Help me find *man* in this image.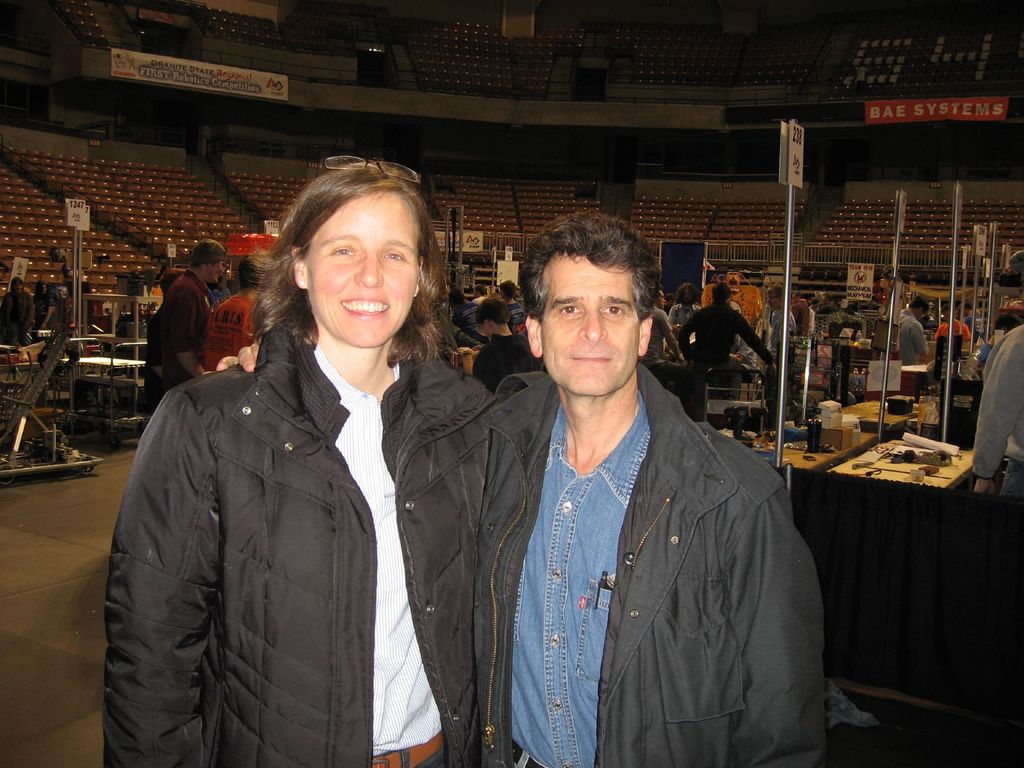
Found it: locate(497, 279, 526, 333).
